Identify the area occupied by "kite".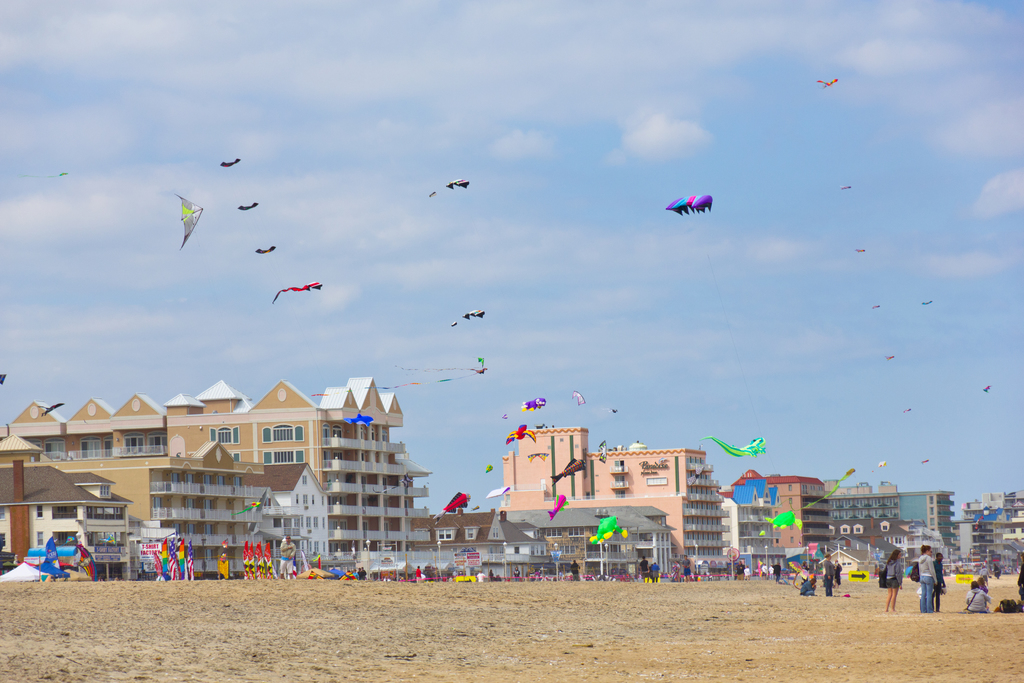
Area: crop(664, 192, 714, 218).
